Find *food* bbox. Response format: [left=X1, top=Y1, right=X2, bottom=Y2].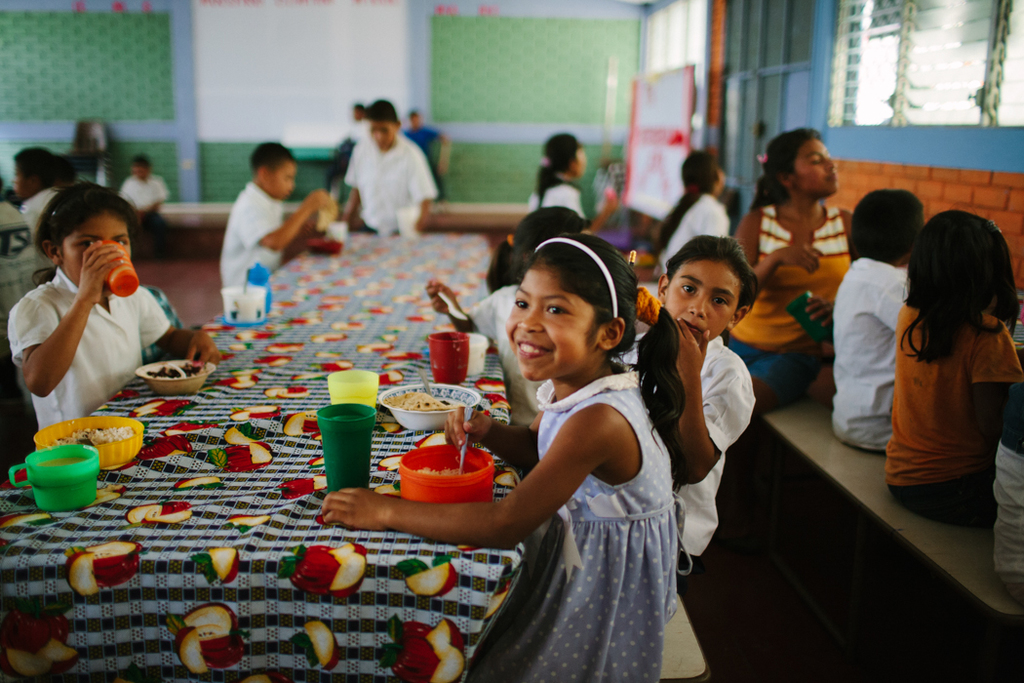
[left=411, top=430, right=446, bottom=449].
